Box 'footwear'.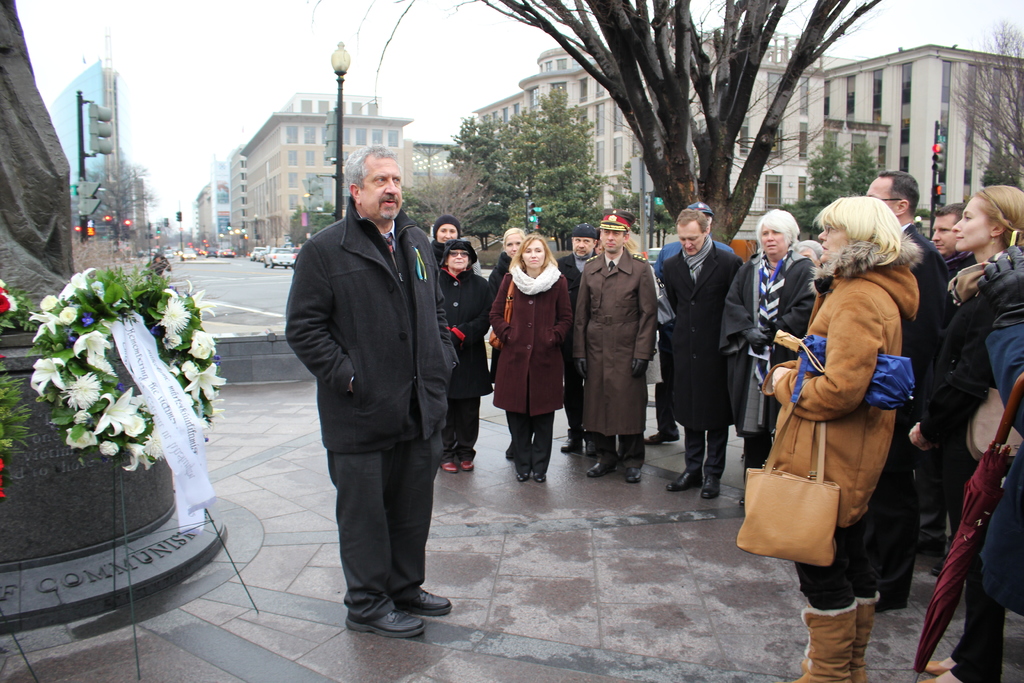
<box>703,472,726,502</box>.
